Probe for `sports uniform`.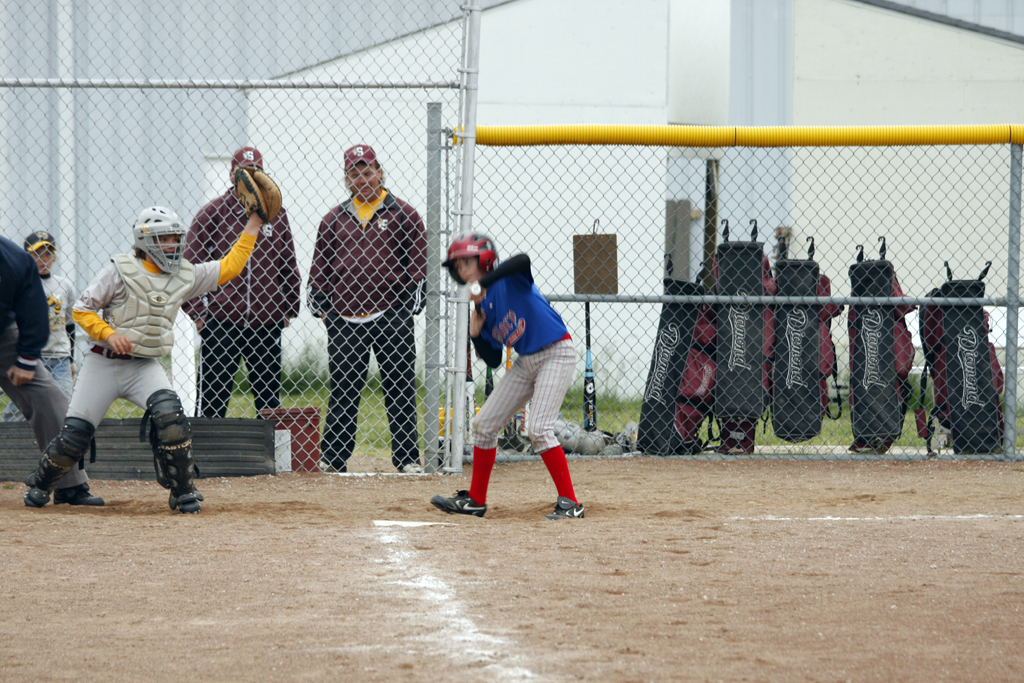
Probe result: (0,235,104,505).
